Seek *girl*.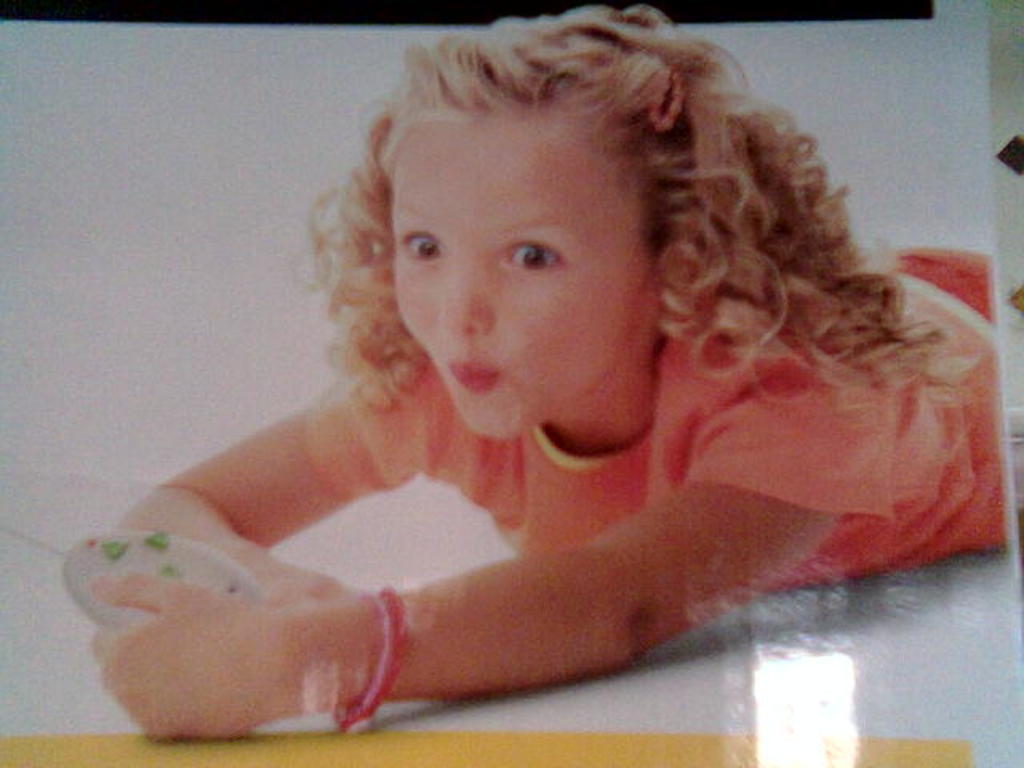
<region>91, 5, 1006, 742</region>.
